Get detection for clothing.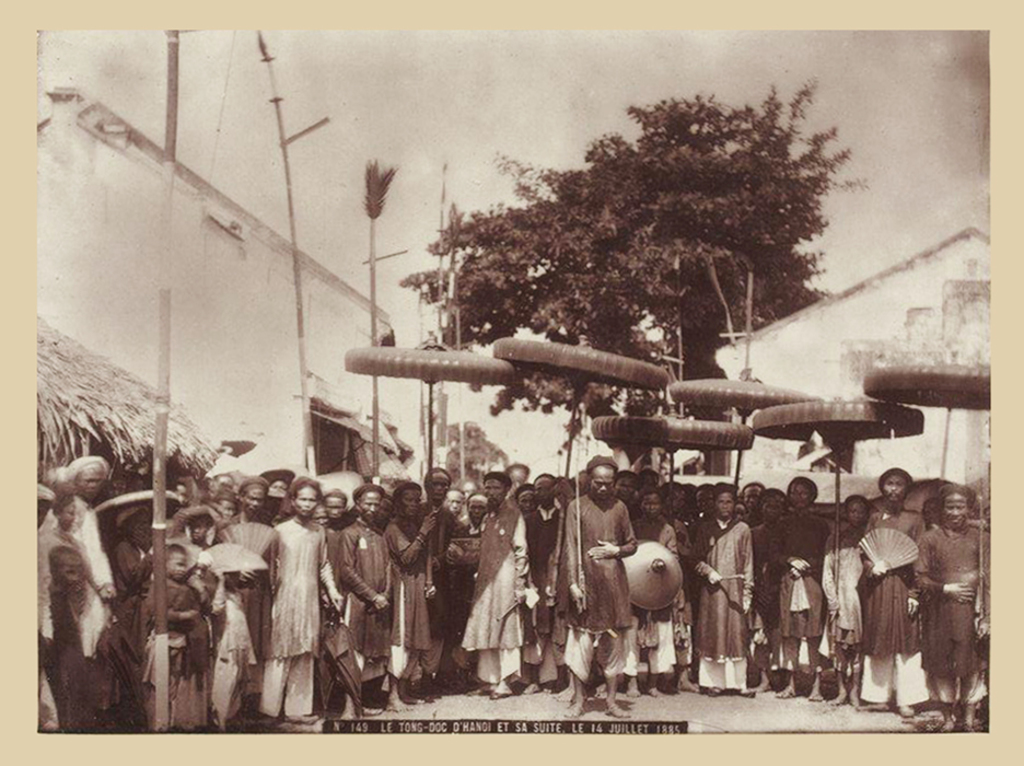
Detection: bbox=[620, 513, 685, 675].
